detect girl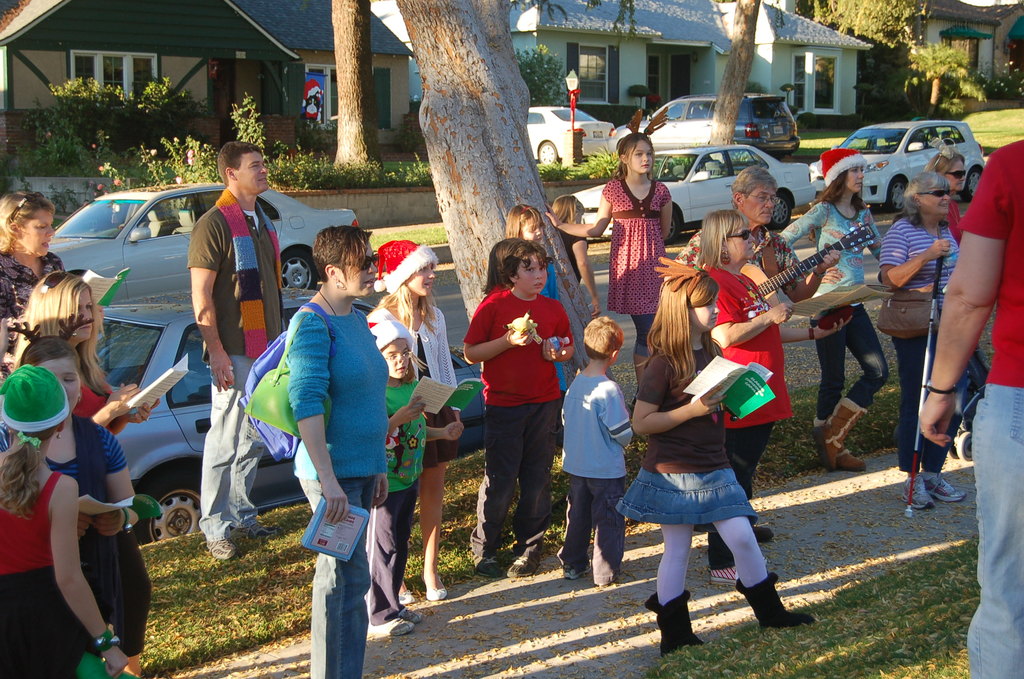
bbox=(362, 327, 464, 647)
